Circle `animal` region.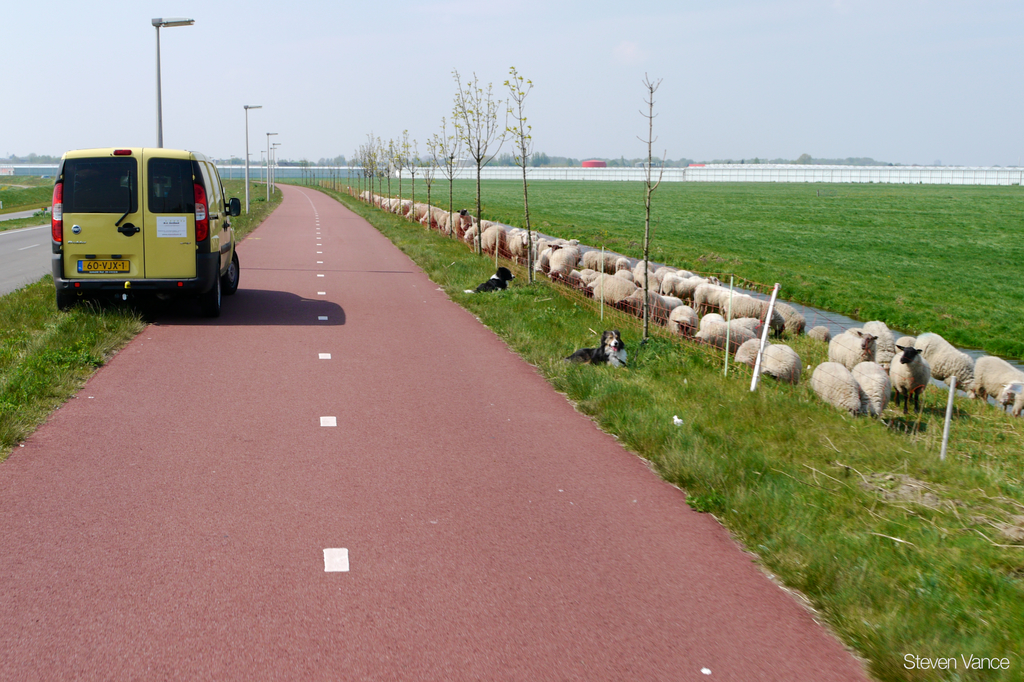
Region: region(570, 328, 624, 364).
